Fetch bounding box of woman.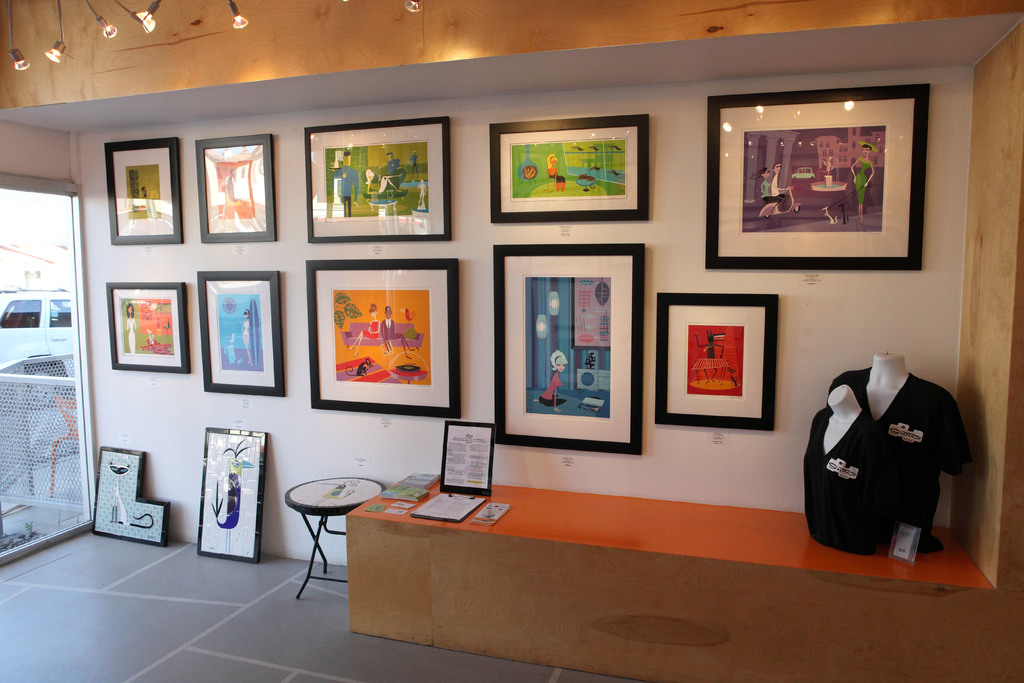
Bbox: rect(124, 303, 138, 353).
